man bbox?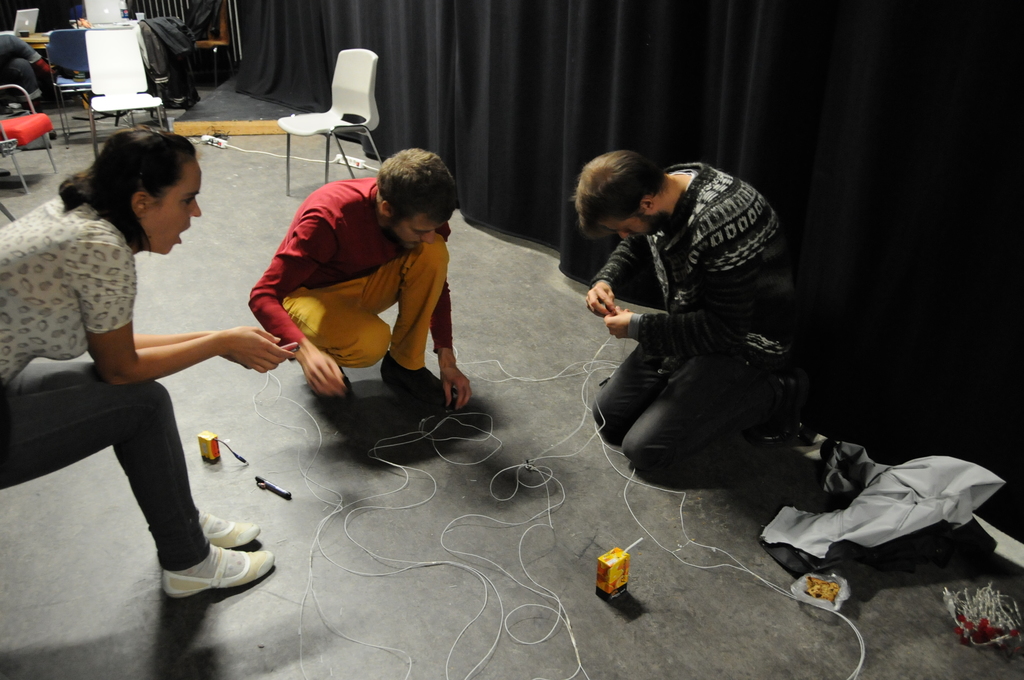
(left=0, top=33, right=50, bottom=104)
